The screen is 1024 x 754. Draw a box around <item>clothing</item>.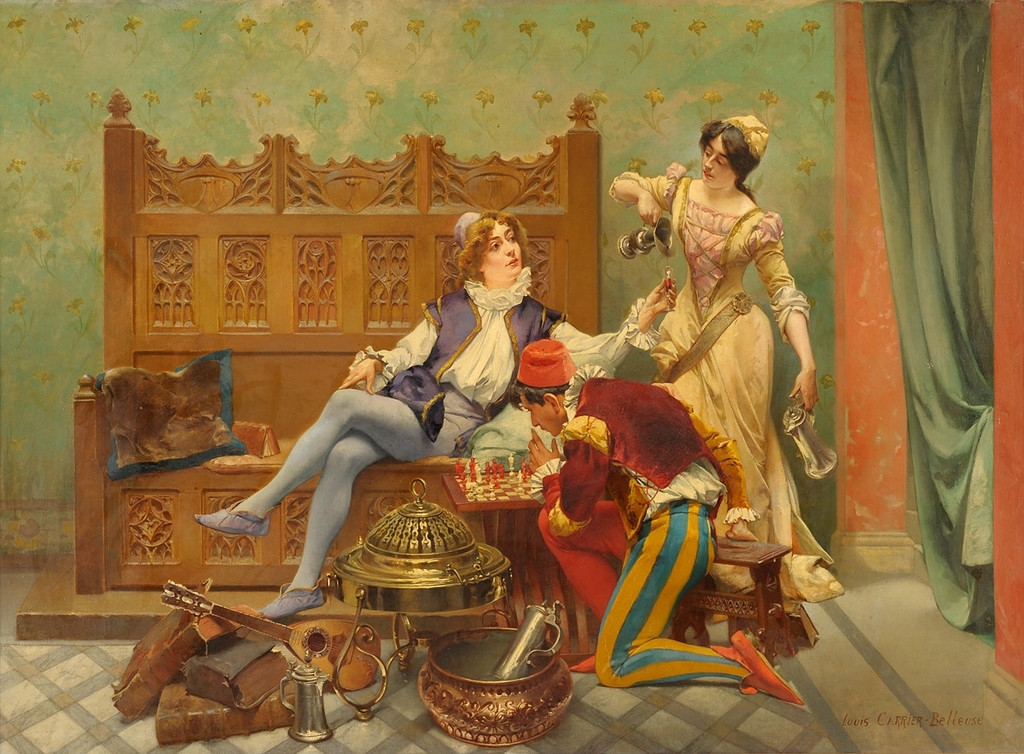
[528,364,750,687].
